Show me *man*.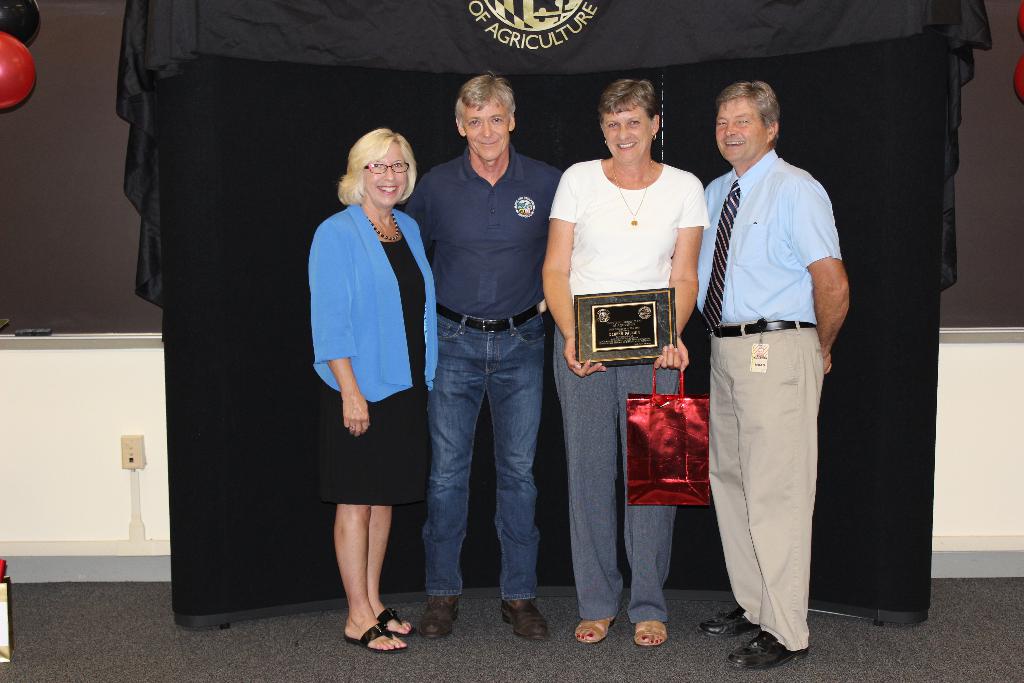
*man* is here: bbox(689, 69, 855, 659).
